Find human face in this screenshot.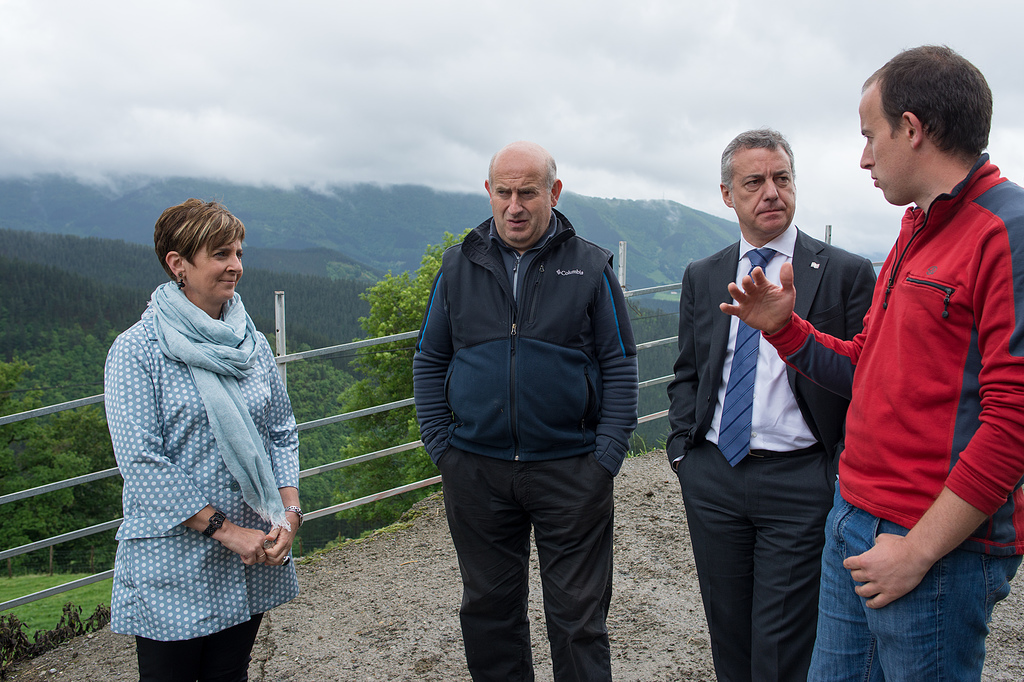
The bounding box for human face is {"x1": 188, "y1": 237, "x2": 243, "y2": 295}.
